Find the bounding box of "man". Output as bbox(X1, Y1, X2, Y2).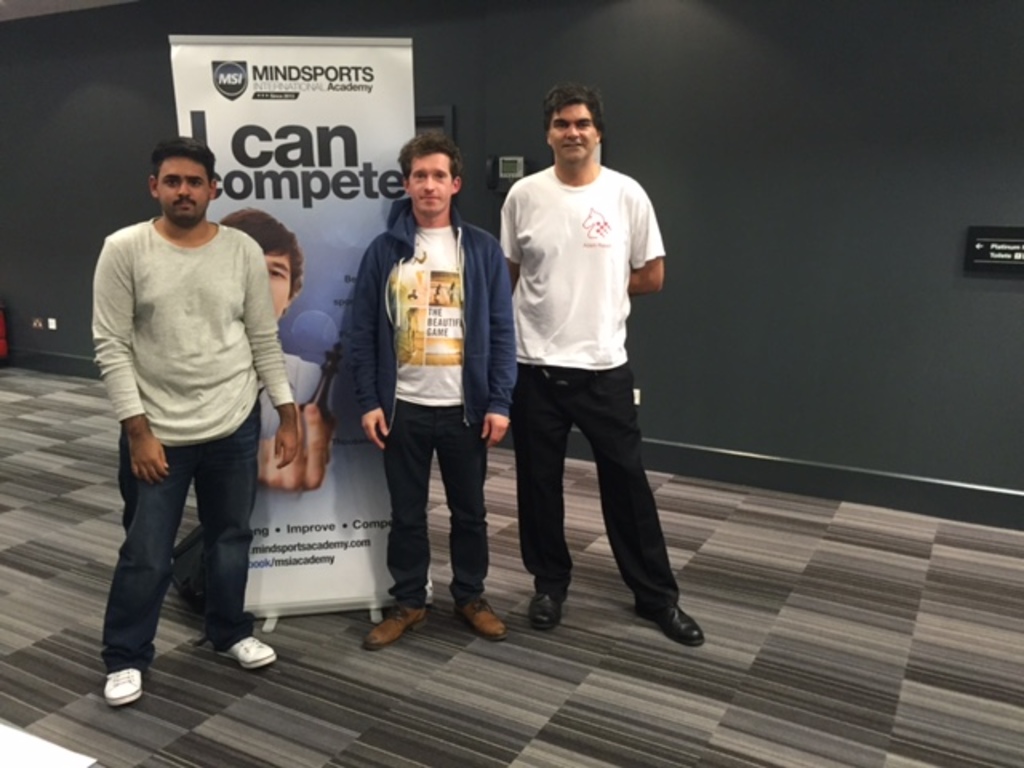
bbox(214, 202, 341, 496).
